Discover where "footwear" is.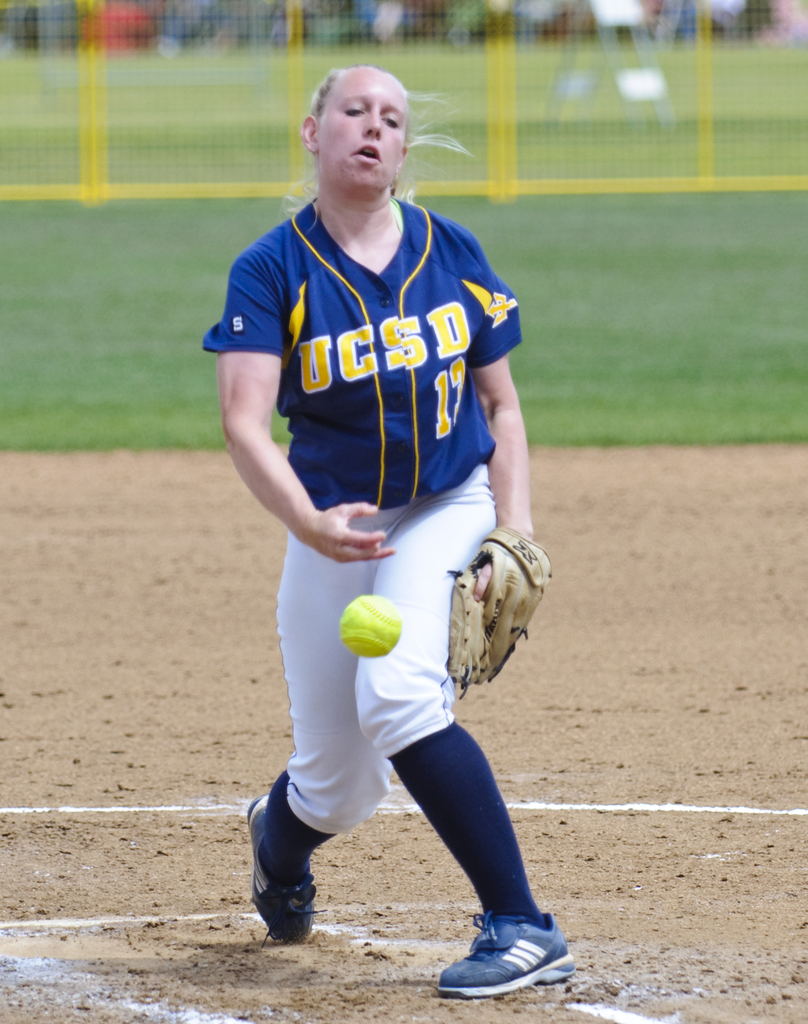
Discovered at [455,920,572,991].
